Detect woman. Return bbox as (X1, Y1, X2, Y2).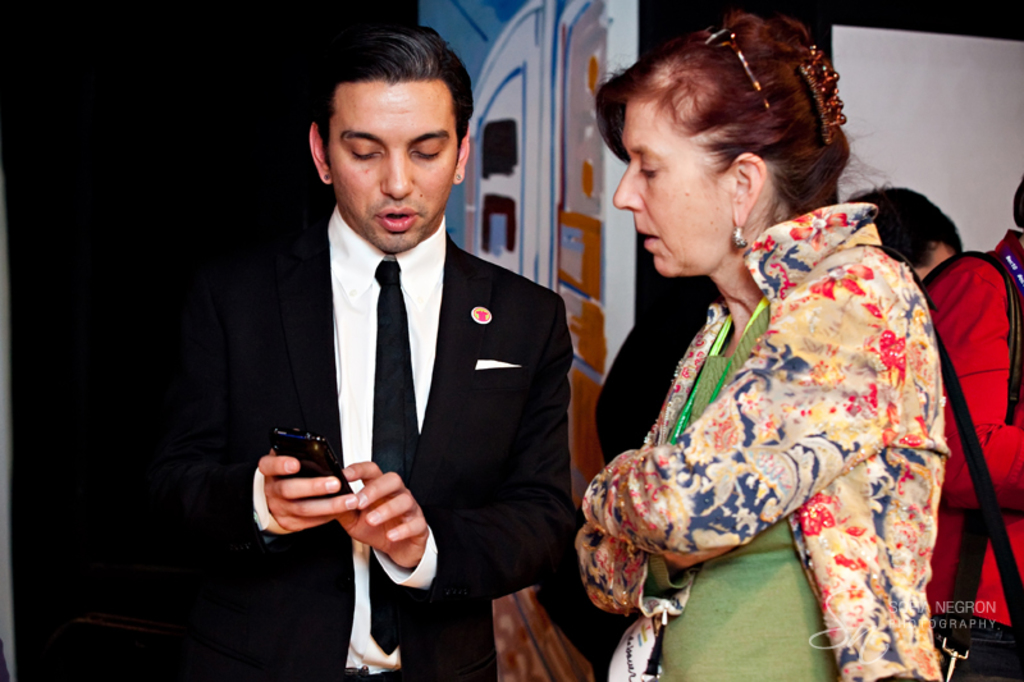
(521, 63, 936, 663).
